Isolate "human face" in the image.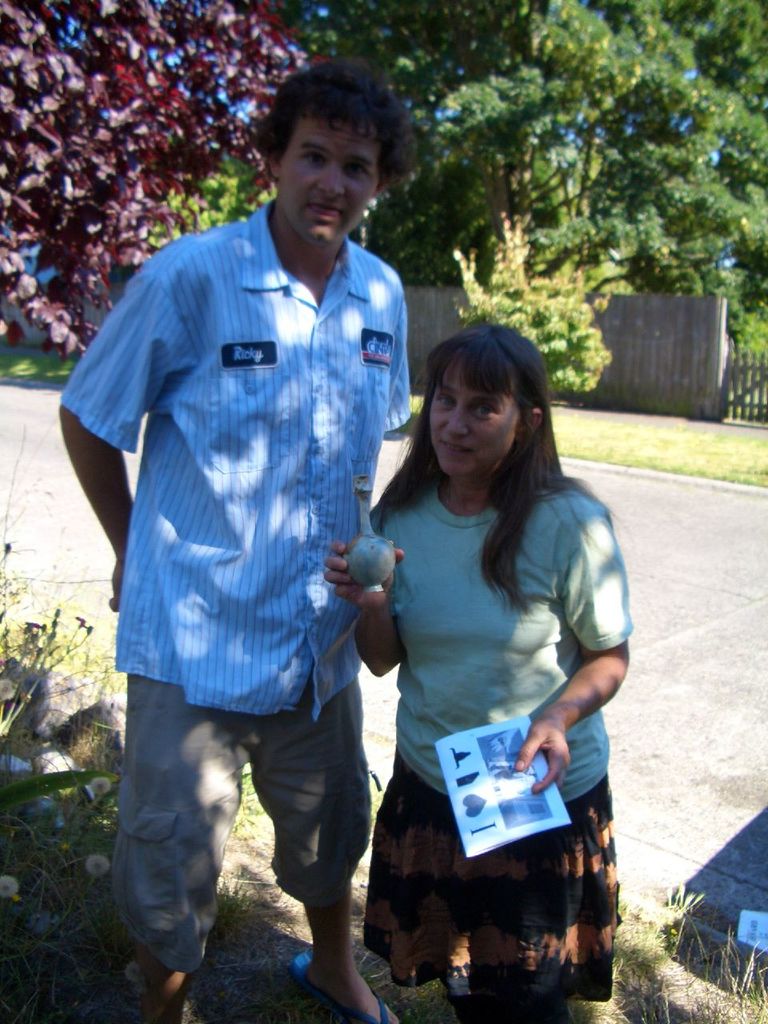
Isolated region: [427,355,526,470].
